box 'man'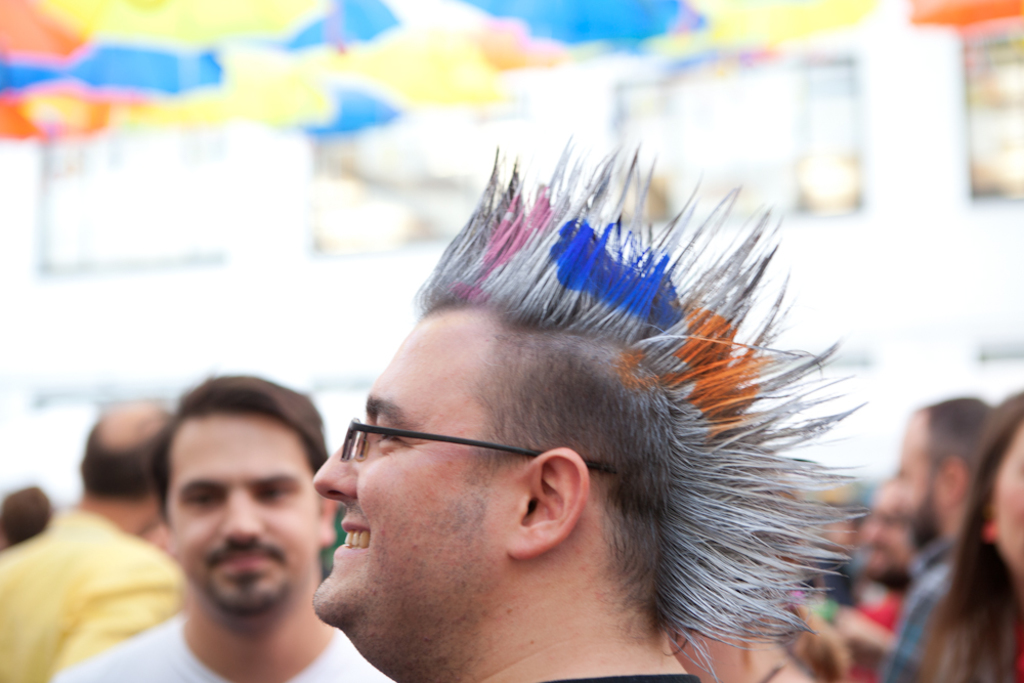
rect(0, 405, 182, 682)
